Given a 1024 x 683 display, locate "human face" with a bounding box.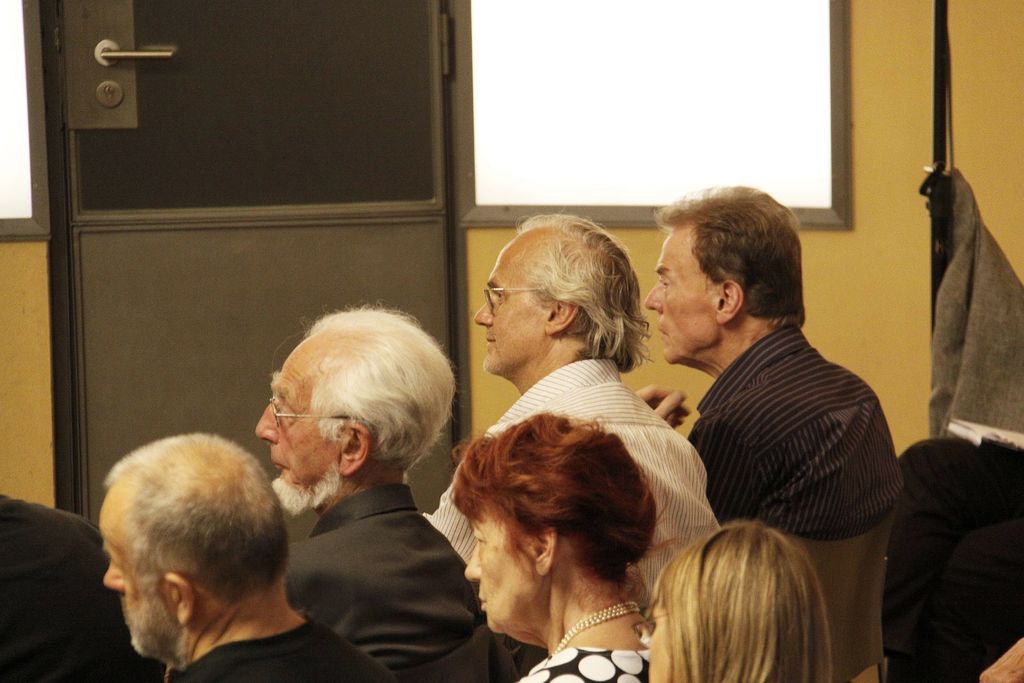
Located: <bbox>255, 335, 344, 490</bbox>.
